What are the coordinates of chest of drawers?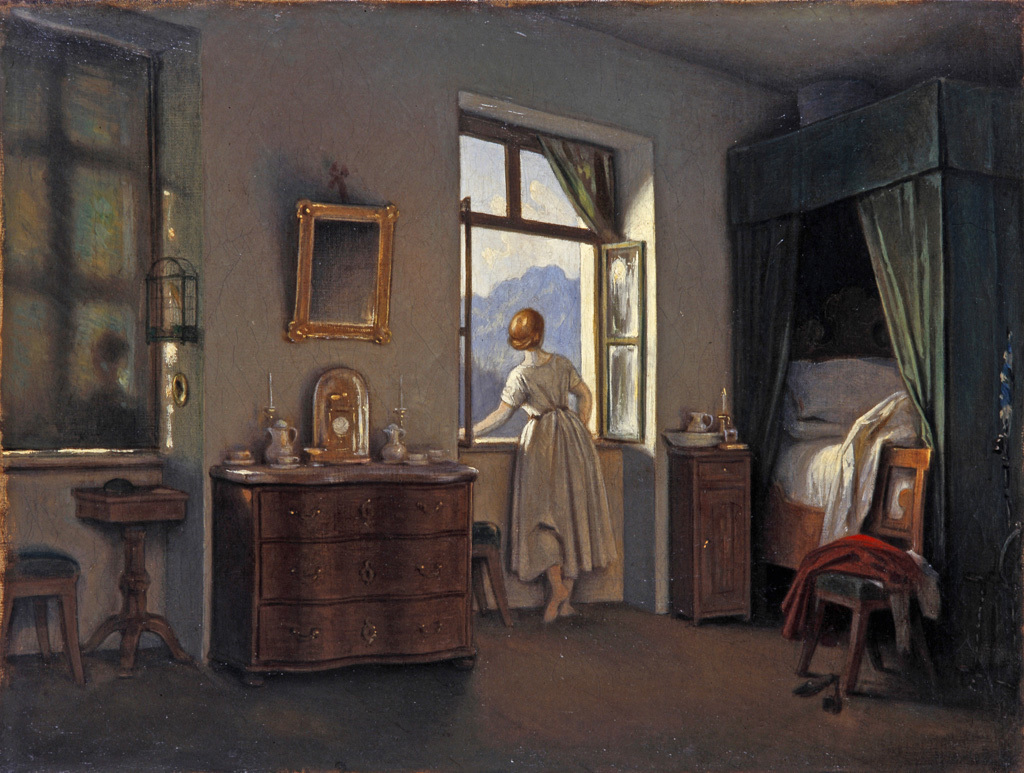
detection(664, 443, 748, 625).
